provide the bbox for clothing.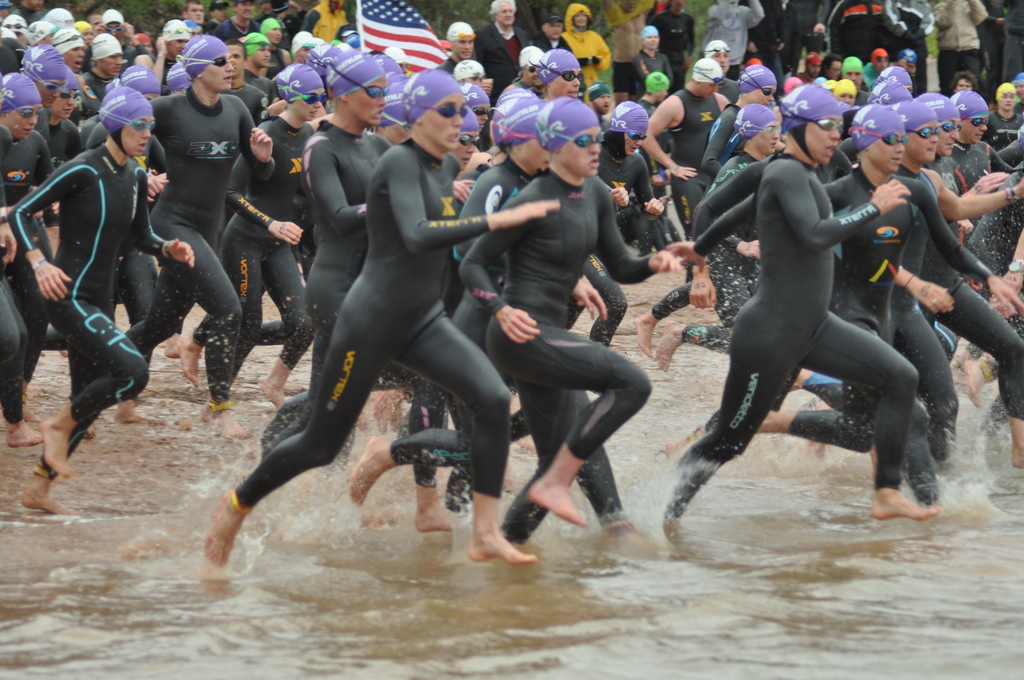
locate(835, 161, 941, 496).
